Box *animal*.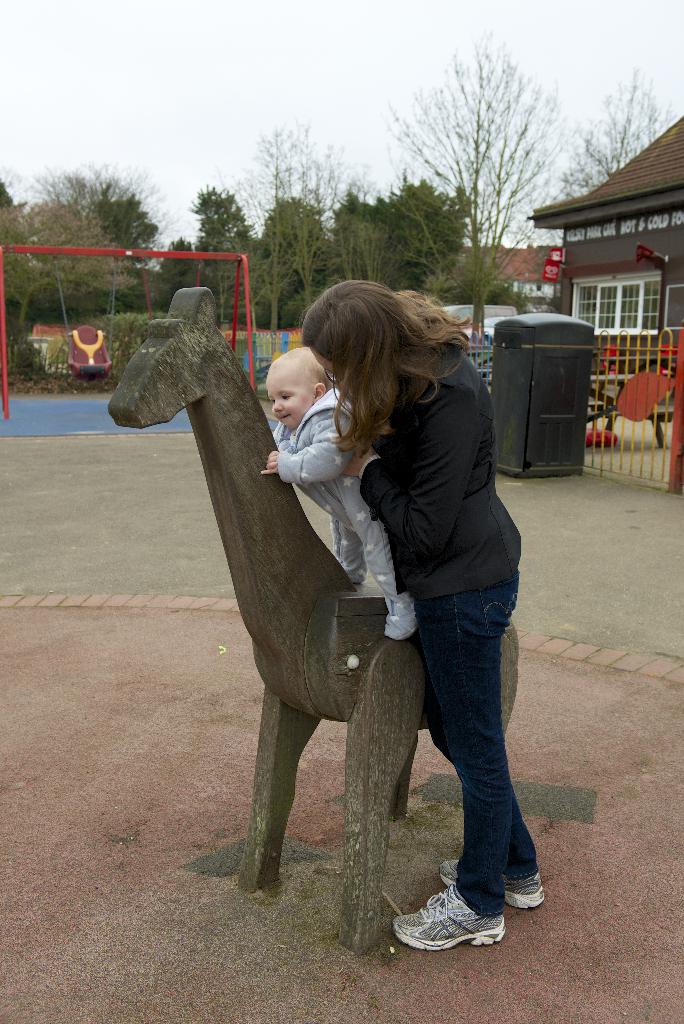
locate(100, 281, 518, 962).
